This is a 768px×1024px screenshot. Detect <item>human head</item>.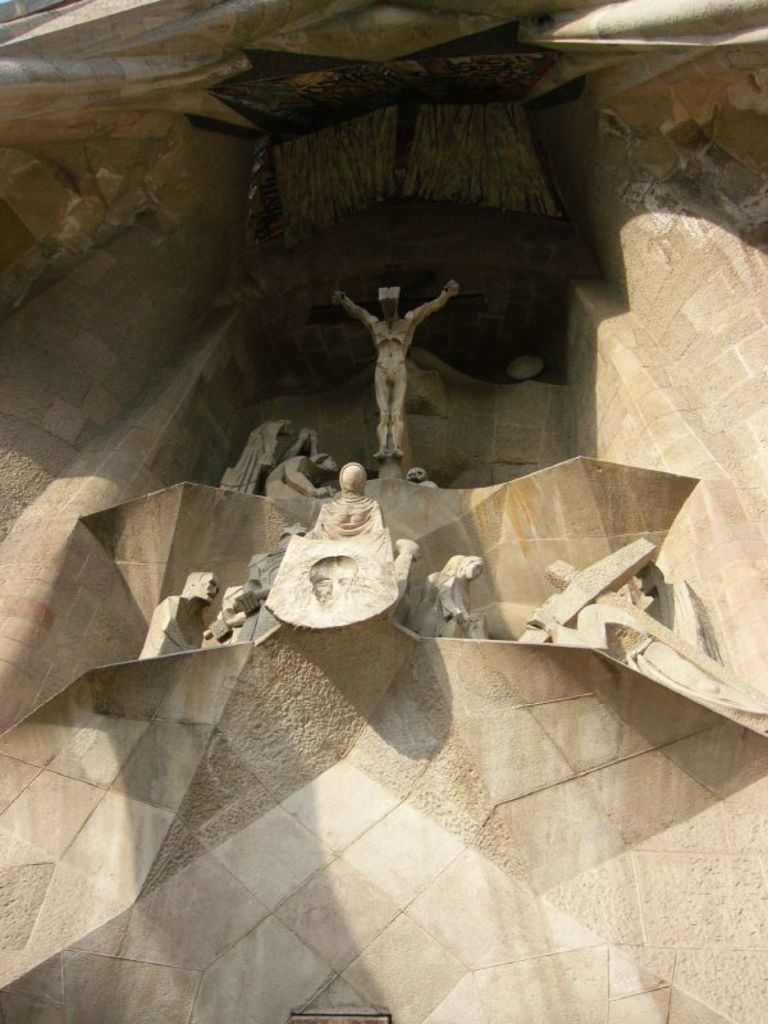
461/553/483/580.
